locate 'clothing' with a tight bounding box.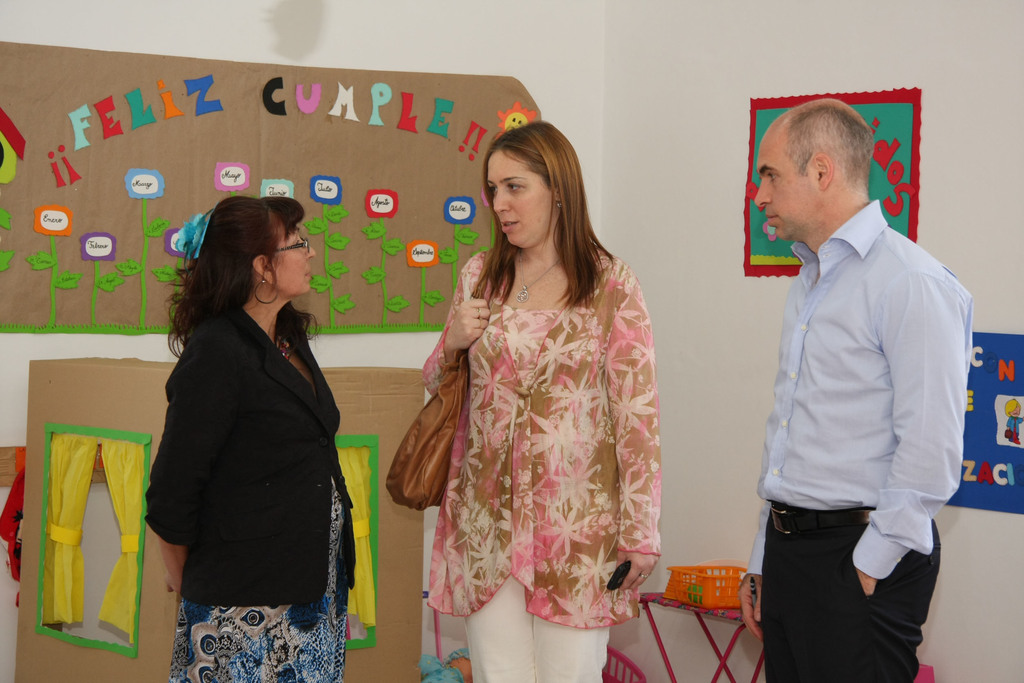
rect(403, 233, 680, 640).
